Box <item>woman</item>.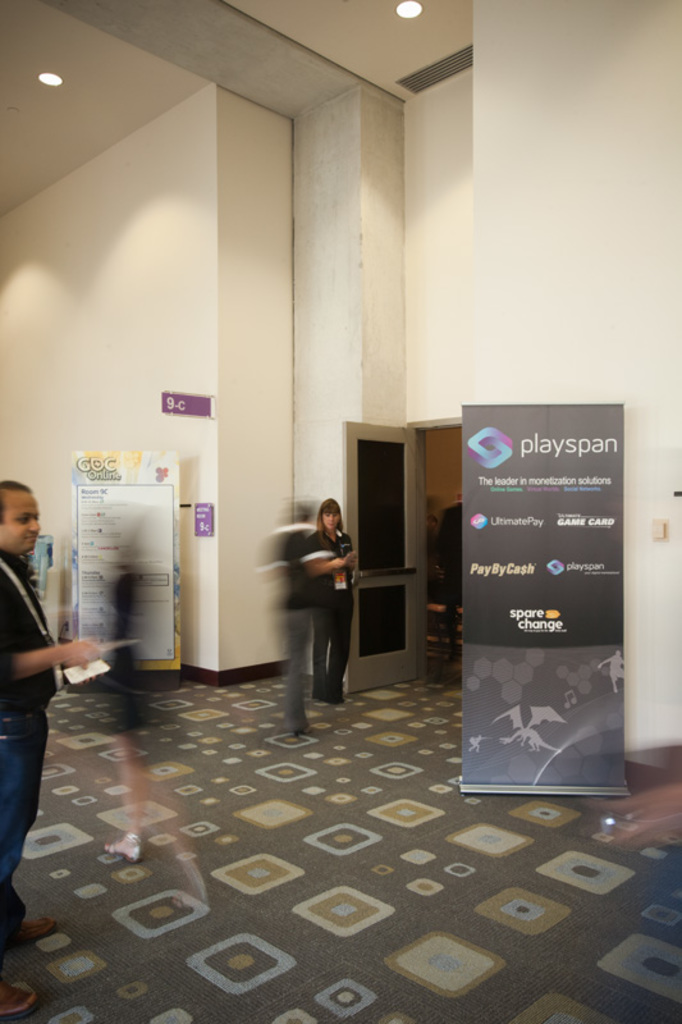
305:498:356:704.
